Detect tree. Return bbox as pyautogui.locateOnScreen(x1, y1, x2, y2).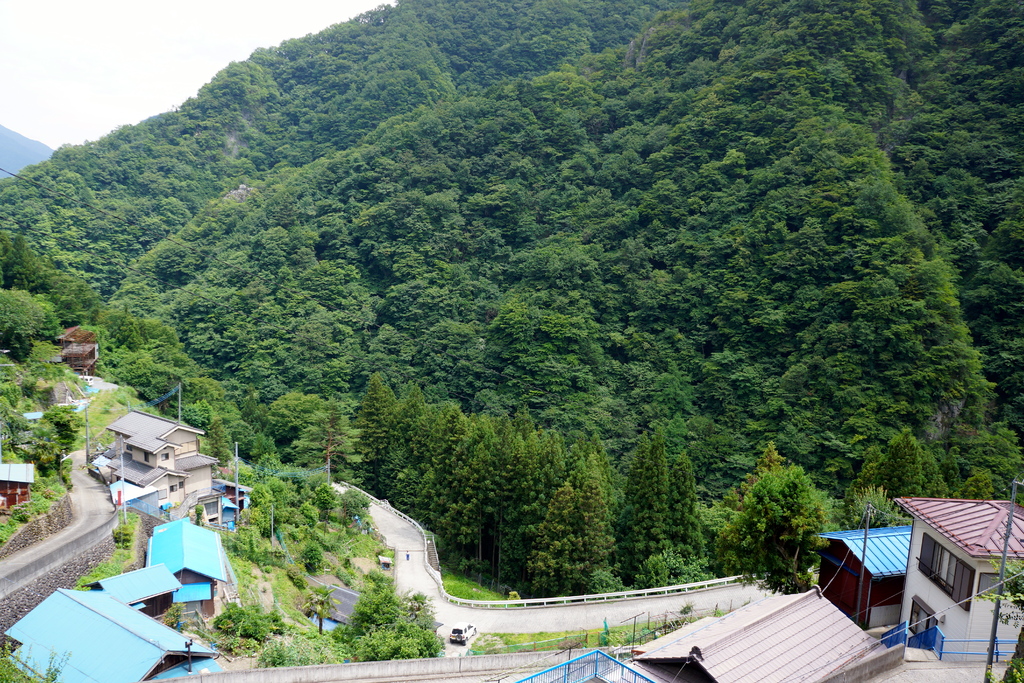
pyautogui.locateOnScreen(965, 465, 995, 500).
